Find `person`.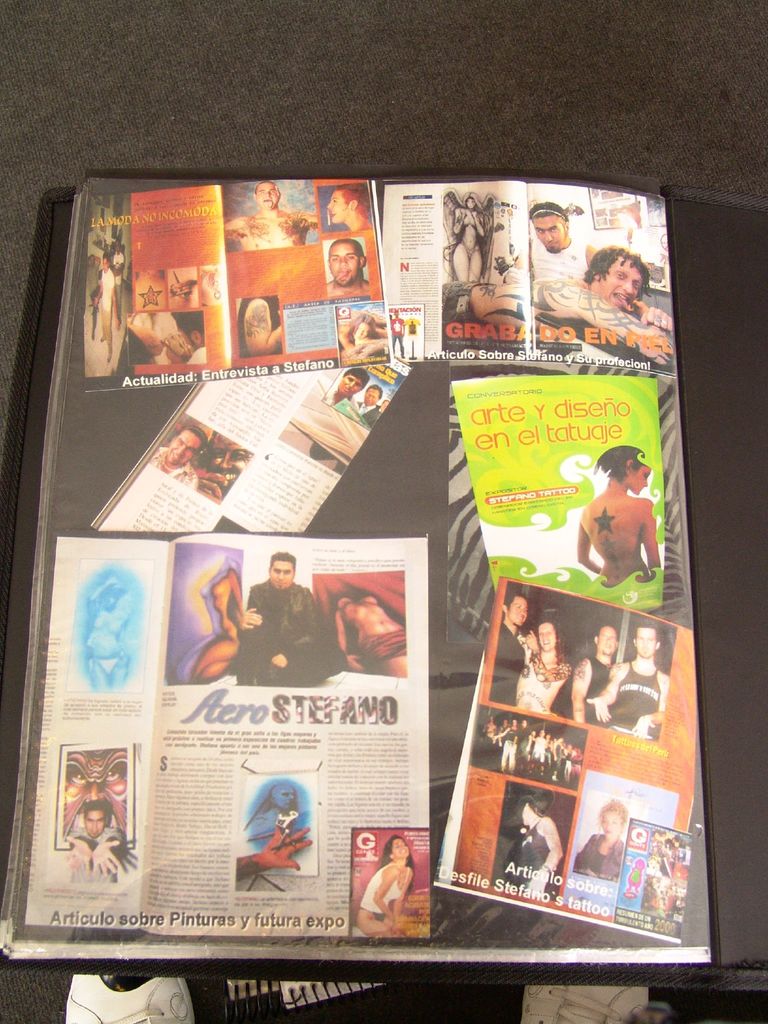
detection(225, 180, 317, 251).
